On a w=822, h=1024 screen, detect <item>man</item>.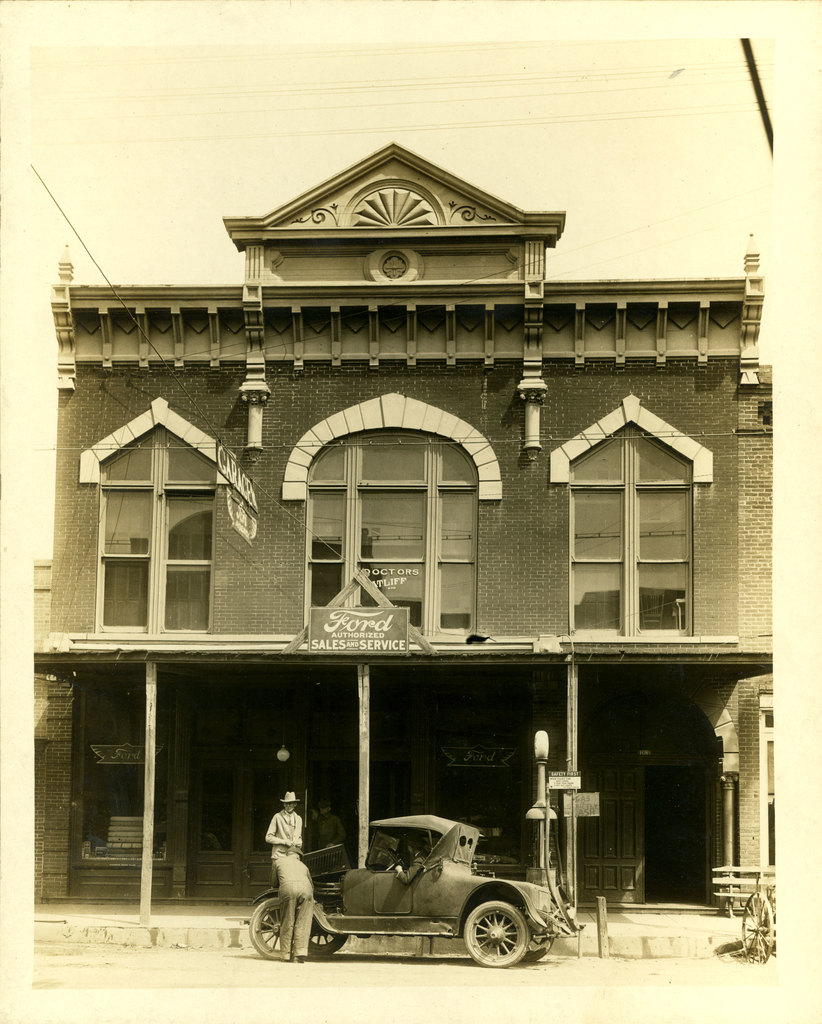
309, 801, 346, 853.
